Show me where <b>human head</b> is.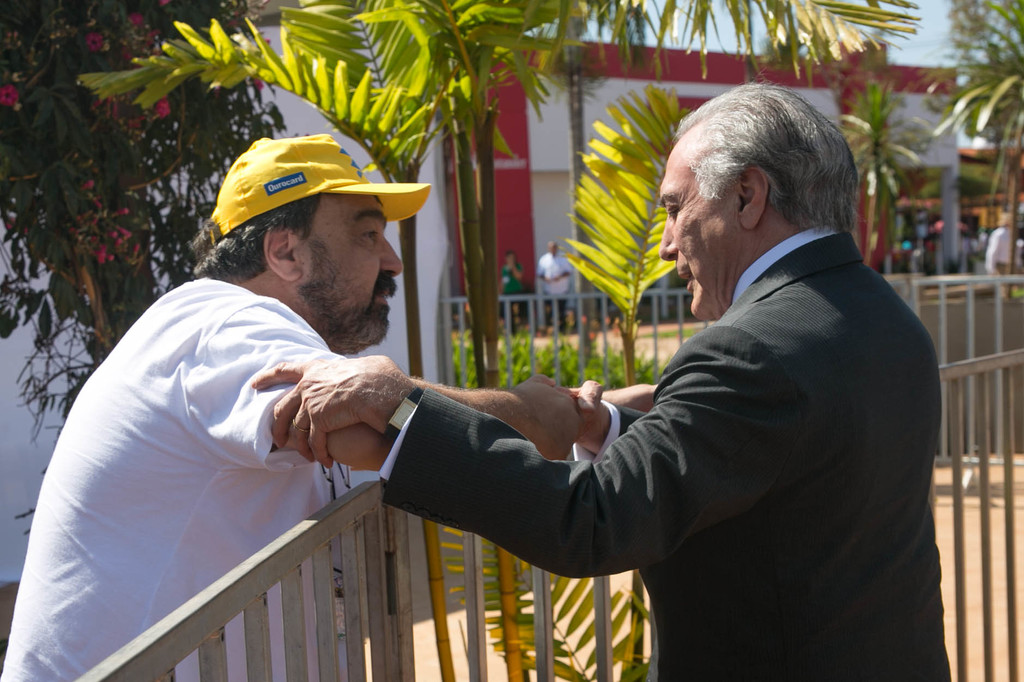
<b>human head</b> is at <bbox>204, 129, 436, 333</bbox>.
